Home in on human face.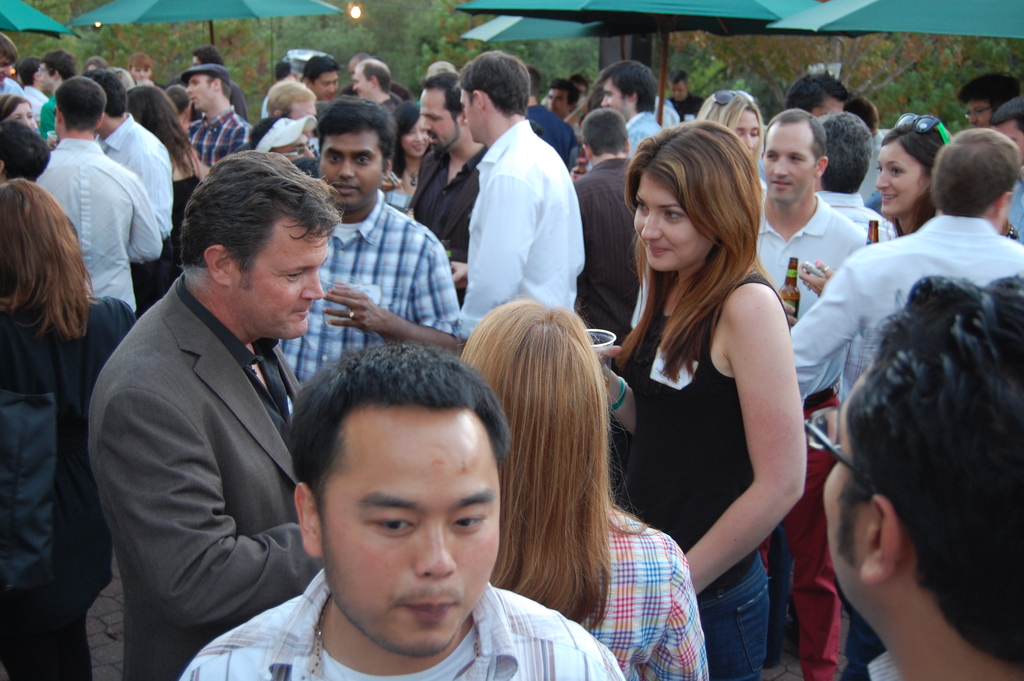
Homed in at box(874, 136, 927, 215).
